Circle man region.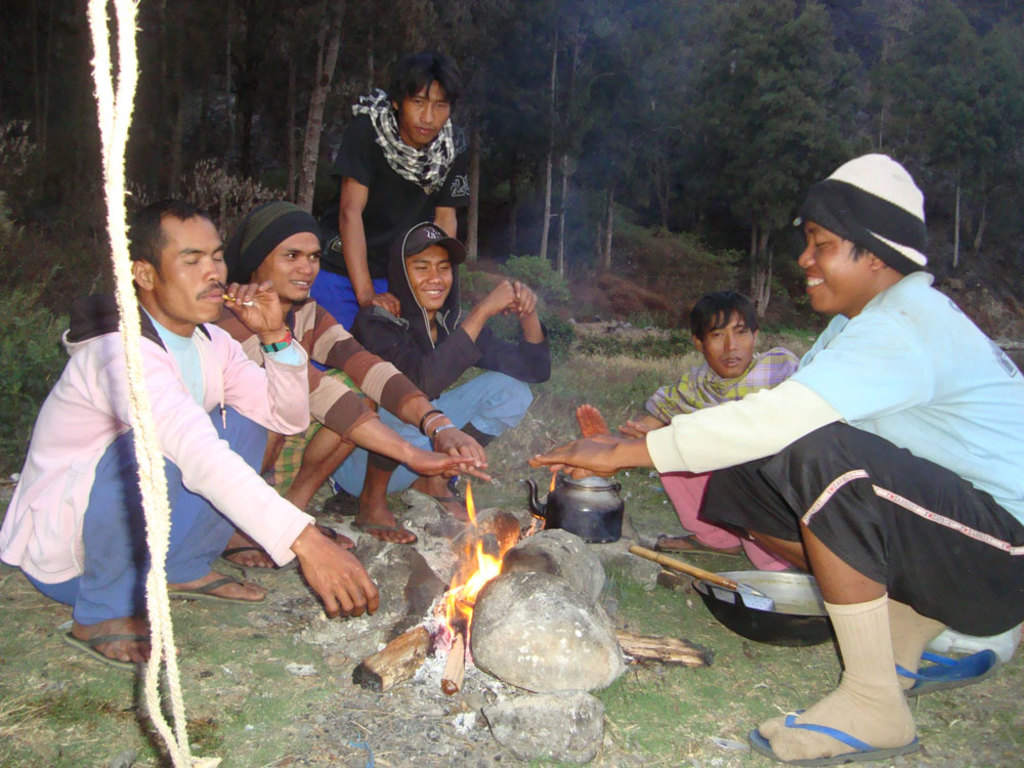
Region: region(624, 298, 799, 581).
